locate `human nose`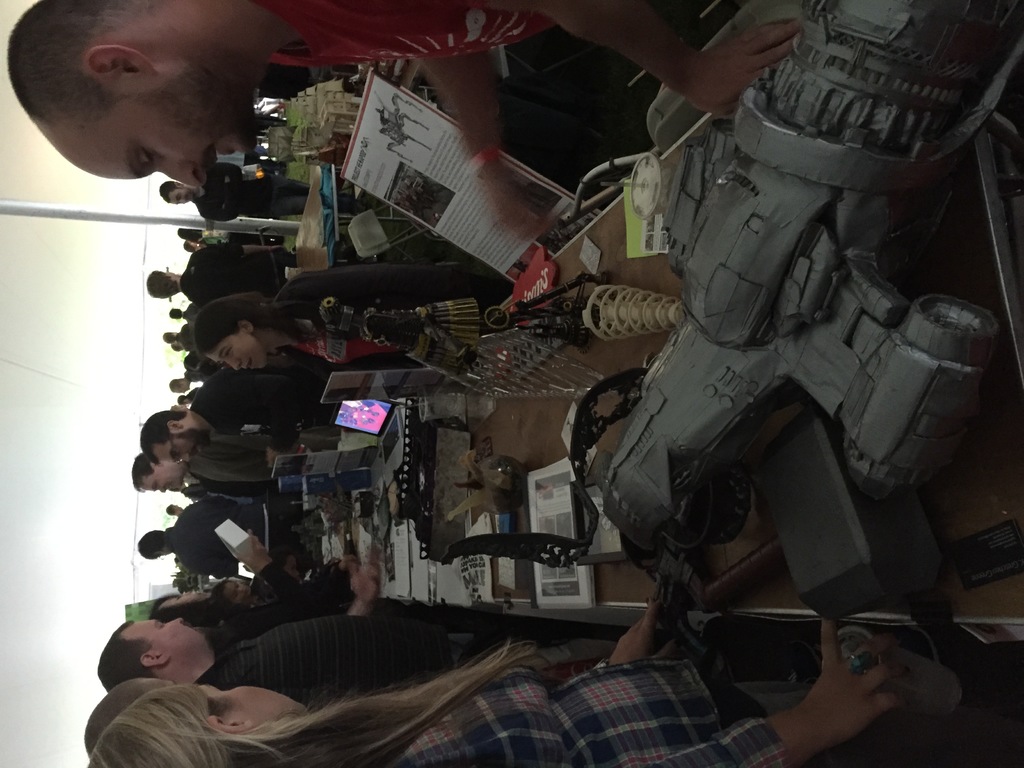
158:159:211:194
